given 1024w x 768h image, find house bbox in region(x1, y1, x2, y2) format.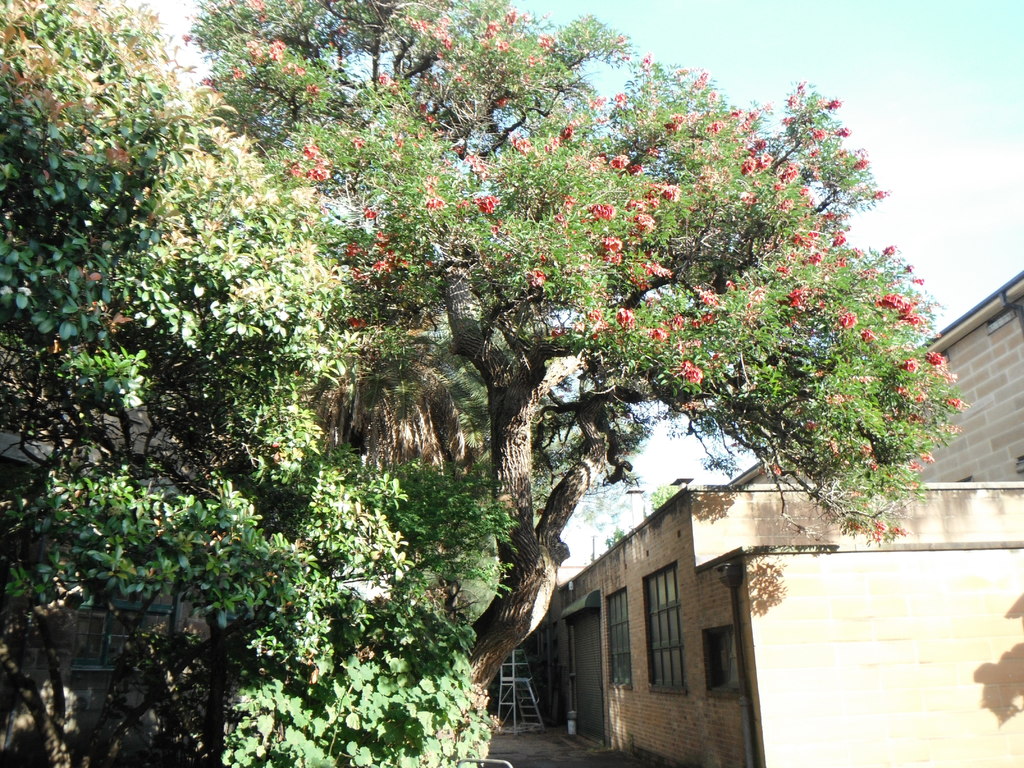
region(737, 277, 1023, 487).
